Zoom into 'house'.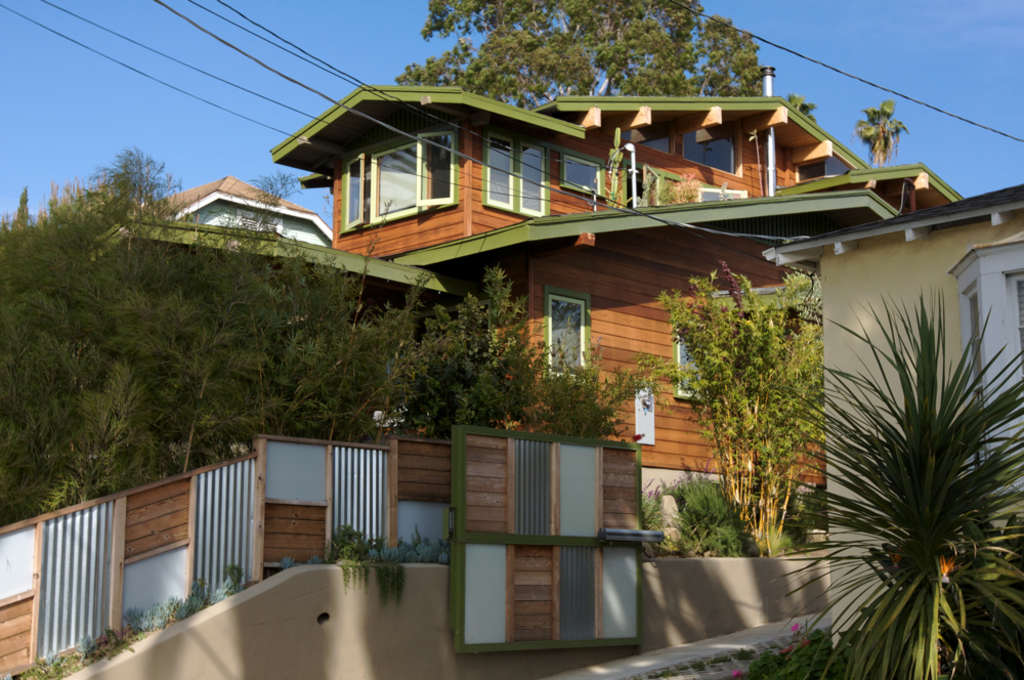
Zoom target: BBox(102, 94, 966, 556).
